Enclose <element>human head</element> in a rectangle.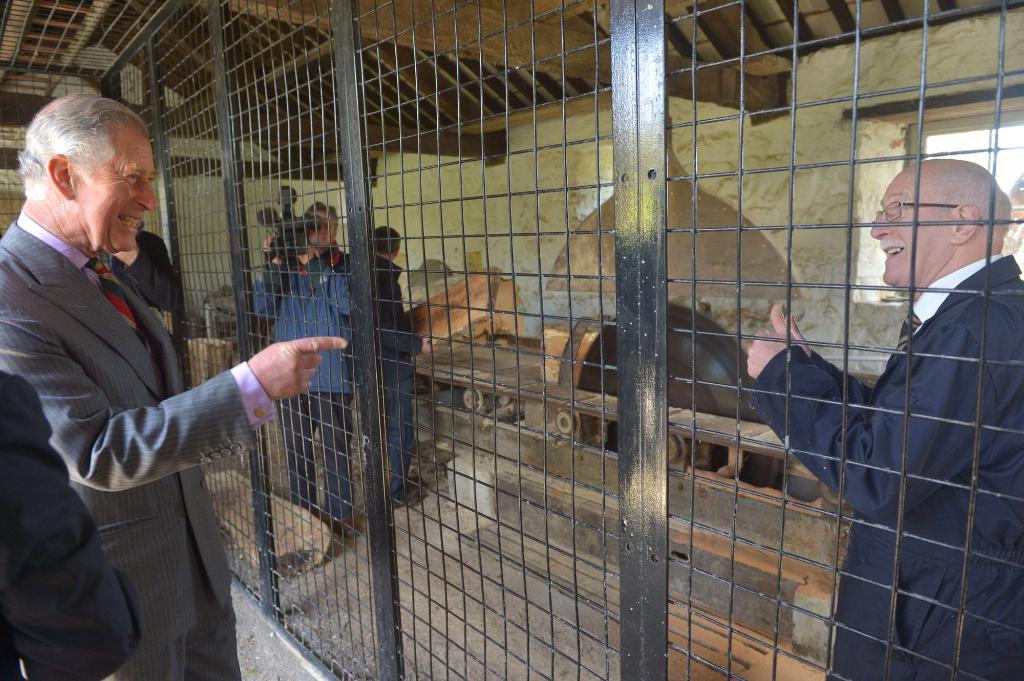
x1=305 y1=202 x2=339 y2=251.
